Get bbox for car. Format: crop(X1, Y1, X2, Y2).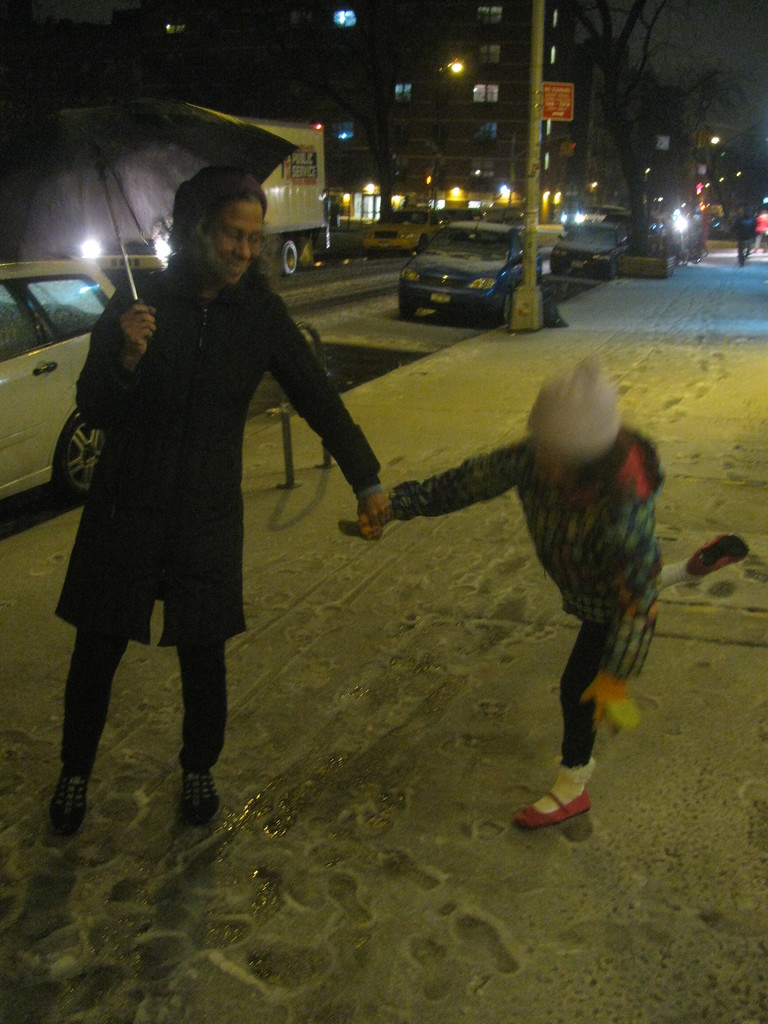
crop(553, 211, 639, 281).
